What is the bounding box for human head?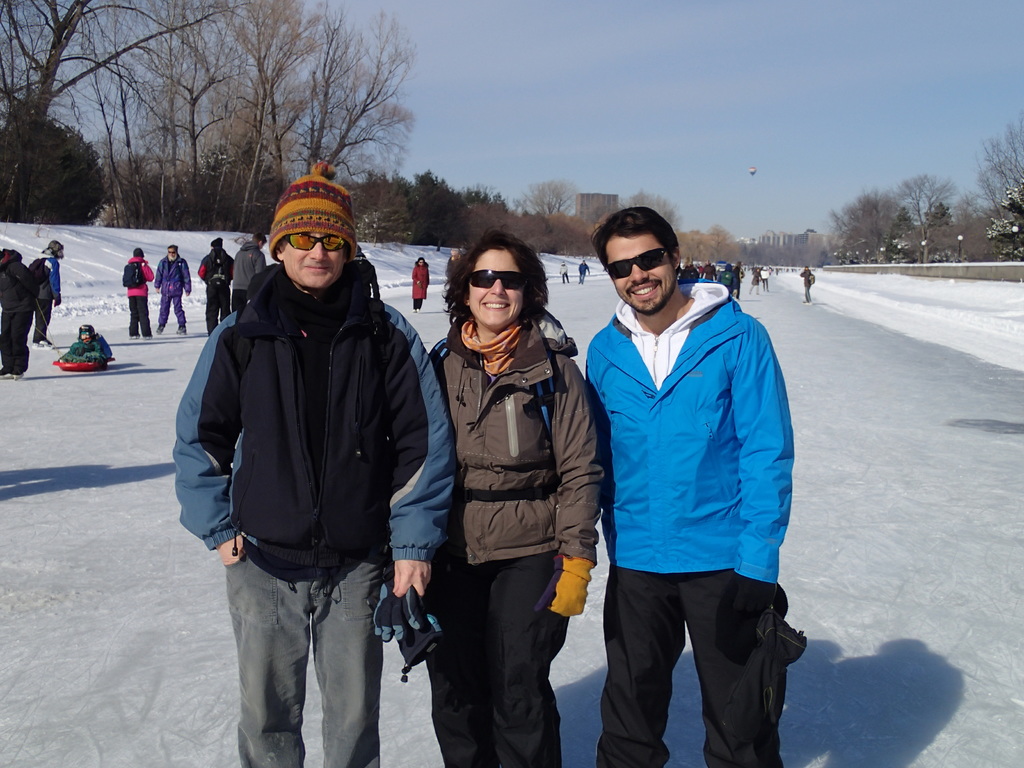
{"x1": 168, "y1": 246, "x2": 177, "y2": 260}.
